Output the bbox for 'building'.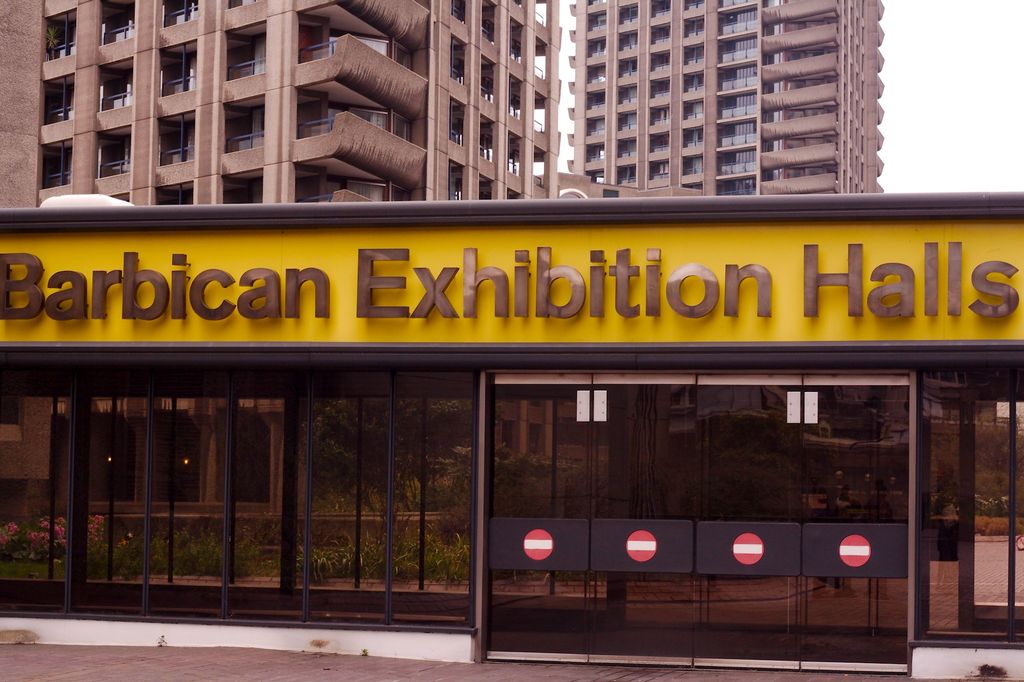
rect(0, 0, 559, 214).
